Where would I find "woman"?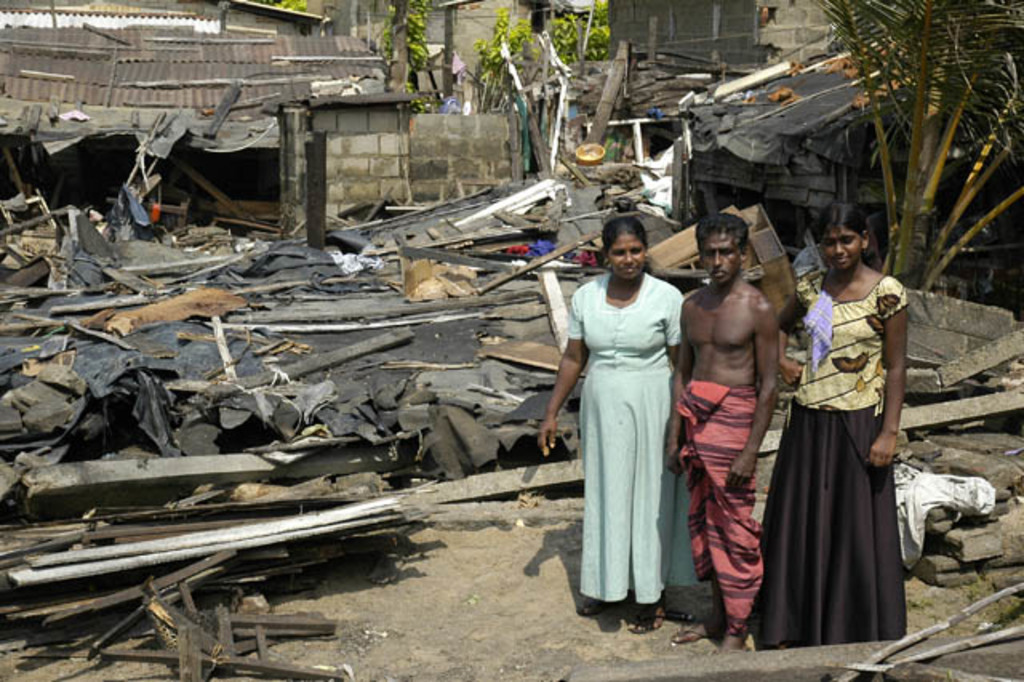
At 558,202,701,629.
